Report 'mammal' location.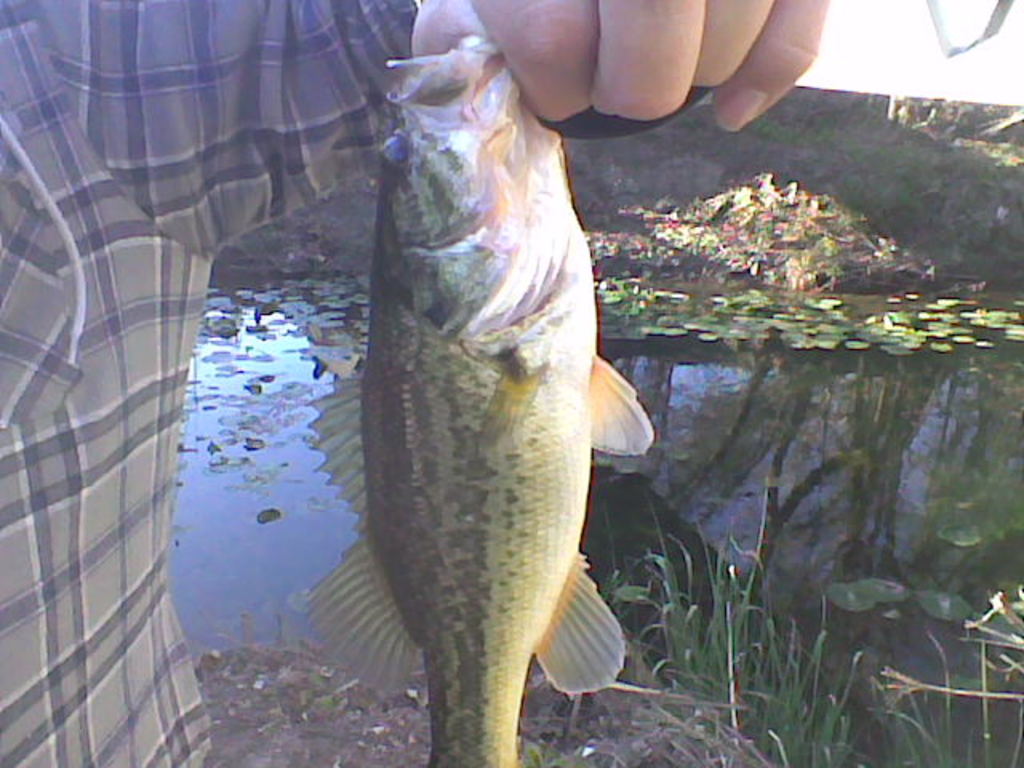
Report: select_region(0, 0, 819, 766).
